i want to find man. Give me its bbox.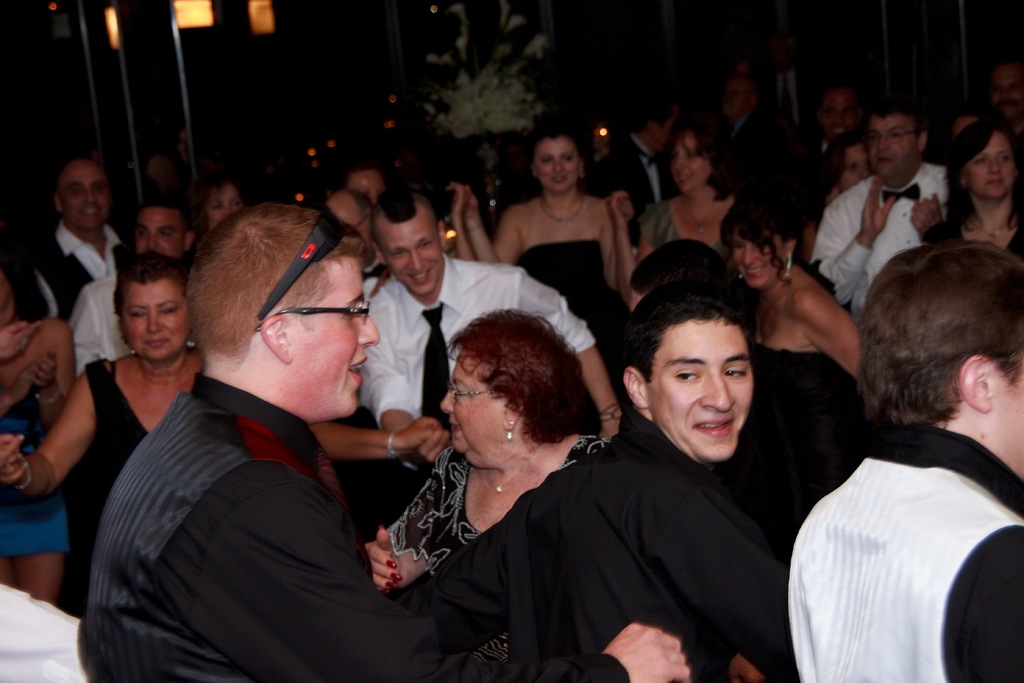
(801, 87, 949, 333).
